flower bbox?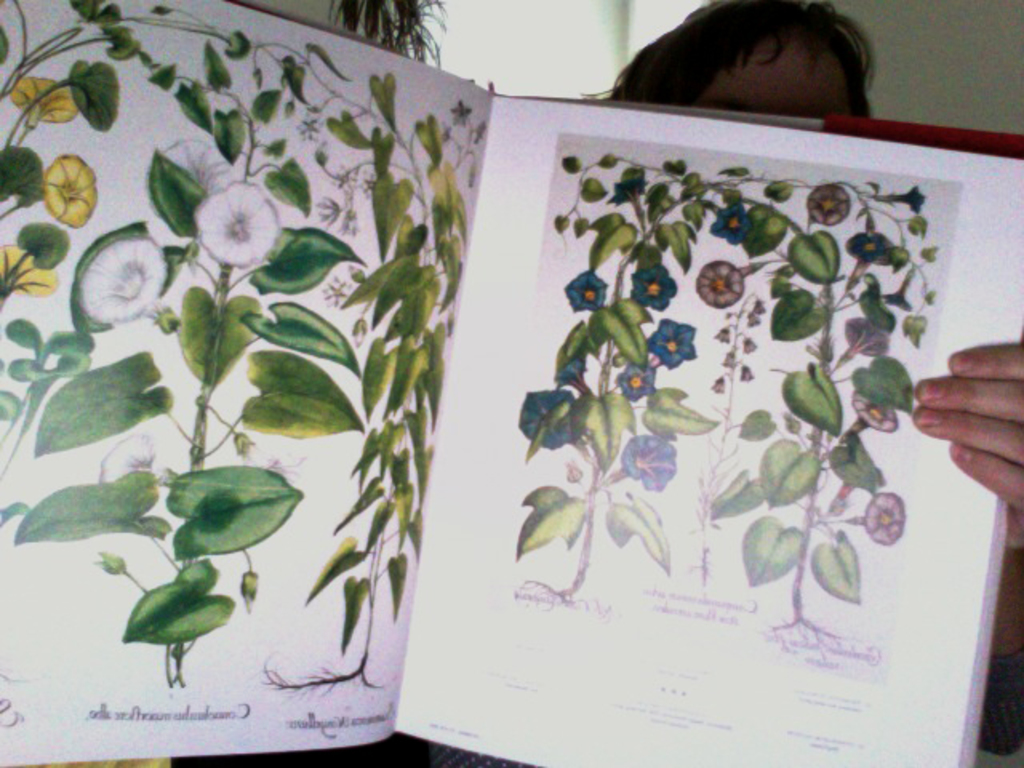
<bbox>842, 227, 896, 286</bbox>
